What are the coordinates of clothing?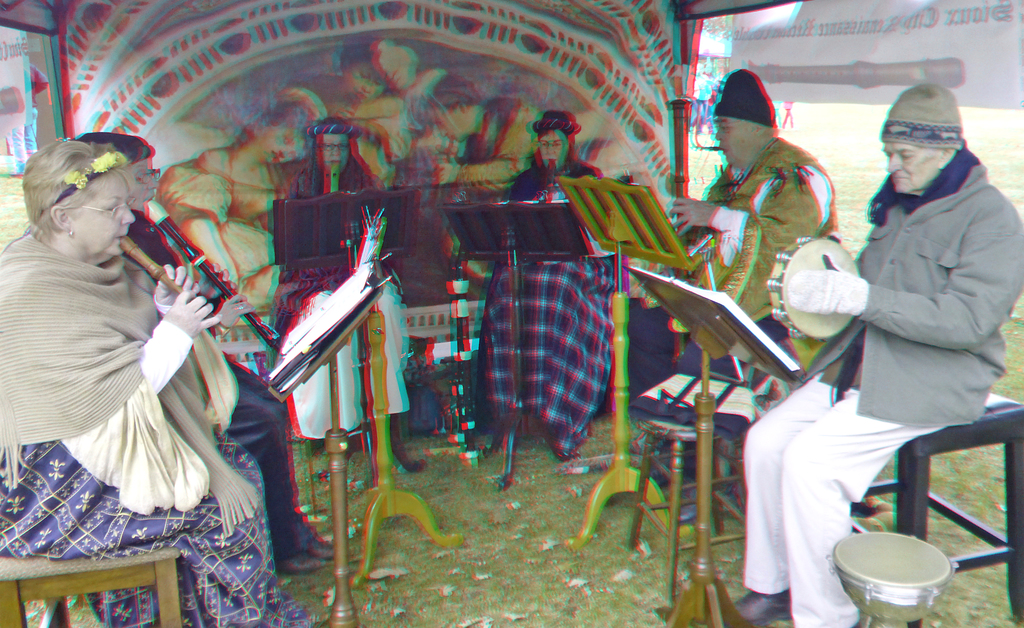
locate(742, 145, 1023, 627).
